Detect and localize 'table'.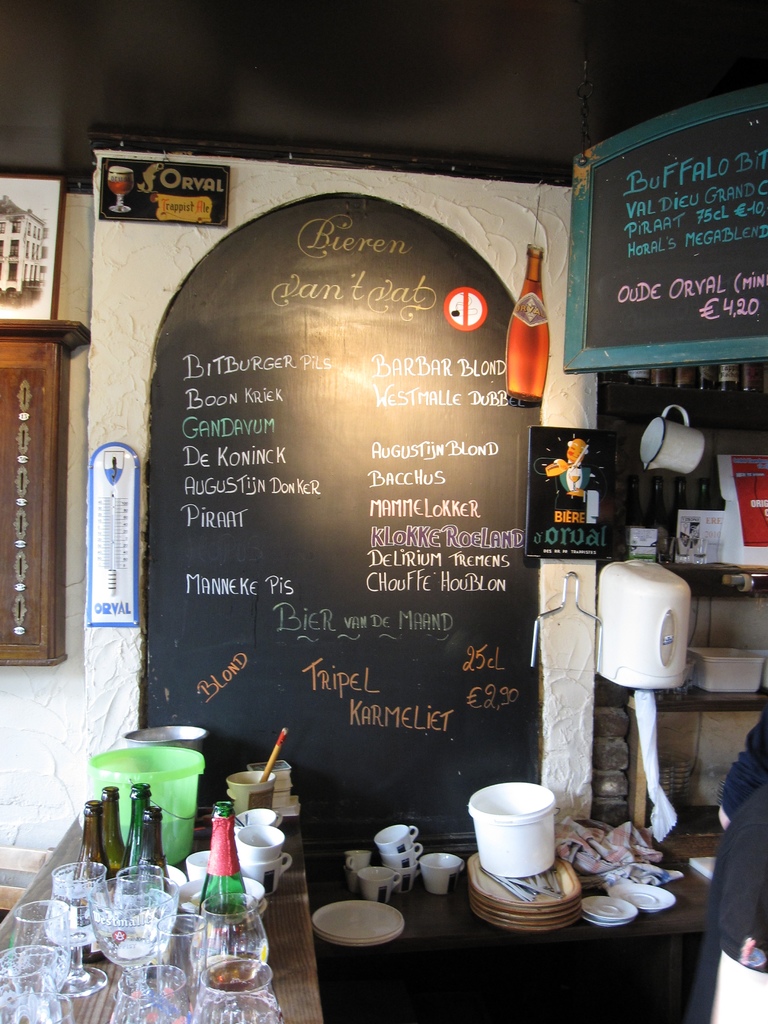
Localized at {"left": 237, "top": 816, "right": 733, "bottom": 1016}.
